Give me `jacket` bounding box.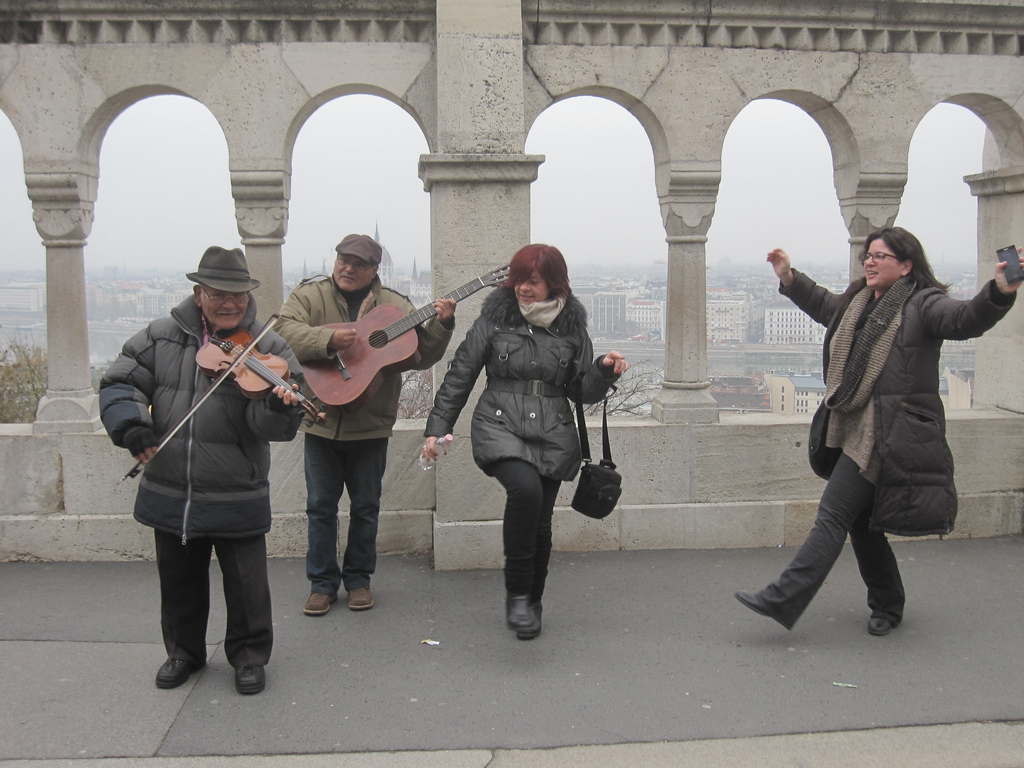
rect(269, 270, 457, 444).
